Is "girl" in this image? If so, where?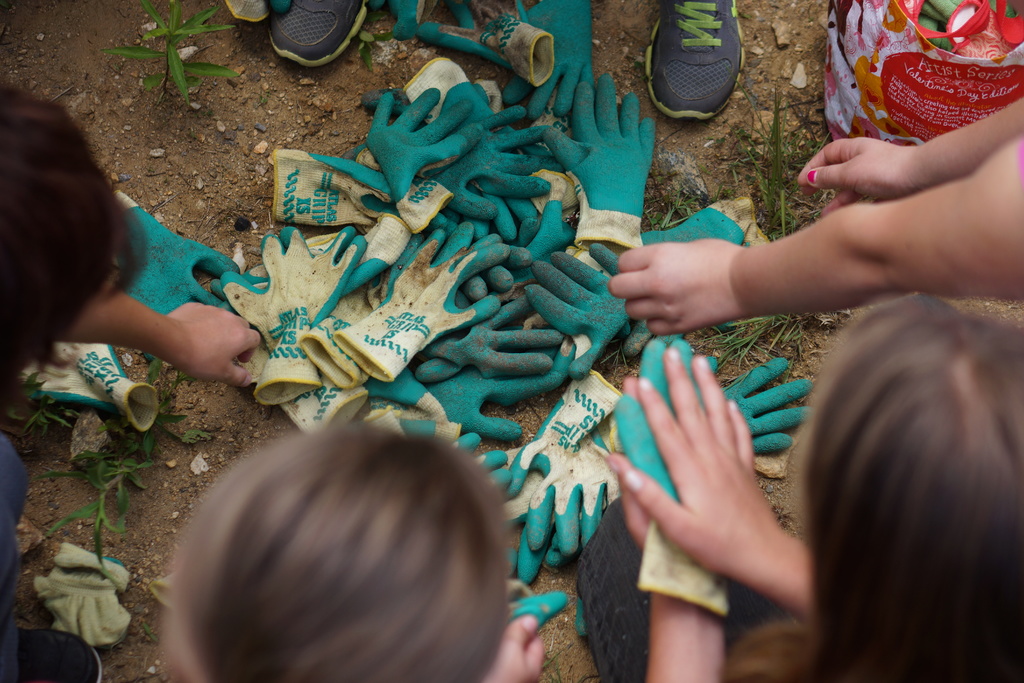
Yes, at select_region(593, 285, 1023, 682).
